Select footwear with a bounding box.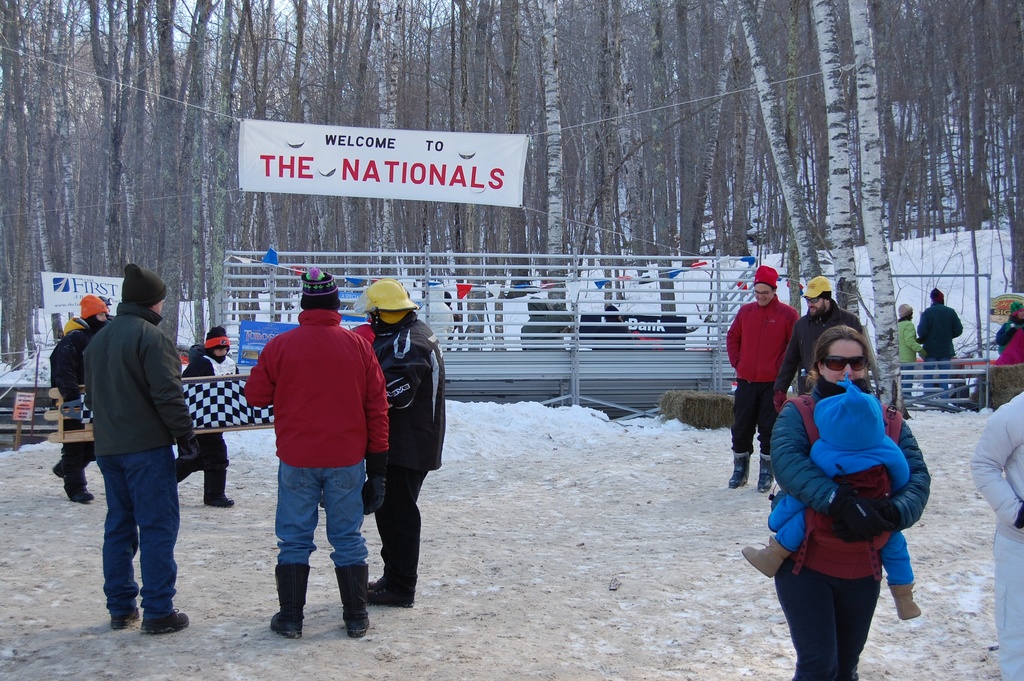
Rect(269, 561, 311, 639).
